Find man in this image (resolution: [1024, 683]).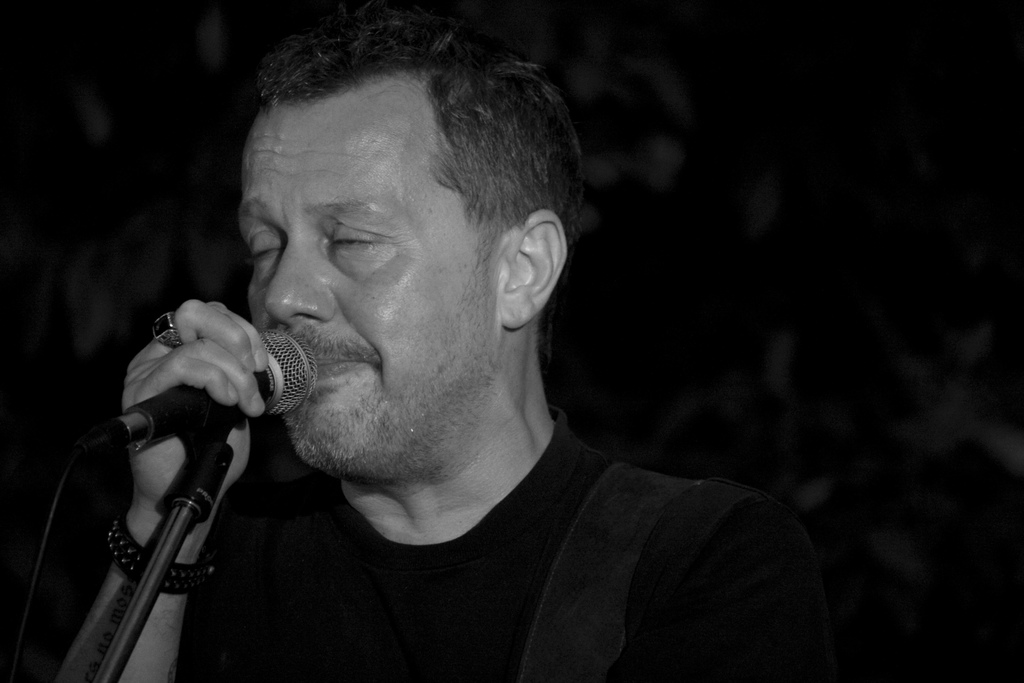
region(30, 0, 842, 682).
